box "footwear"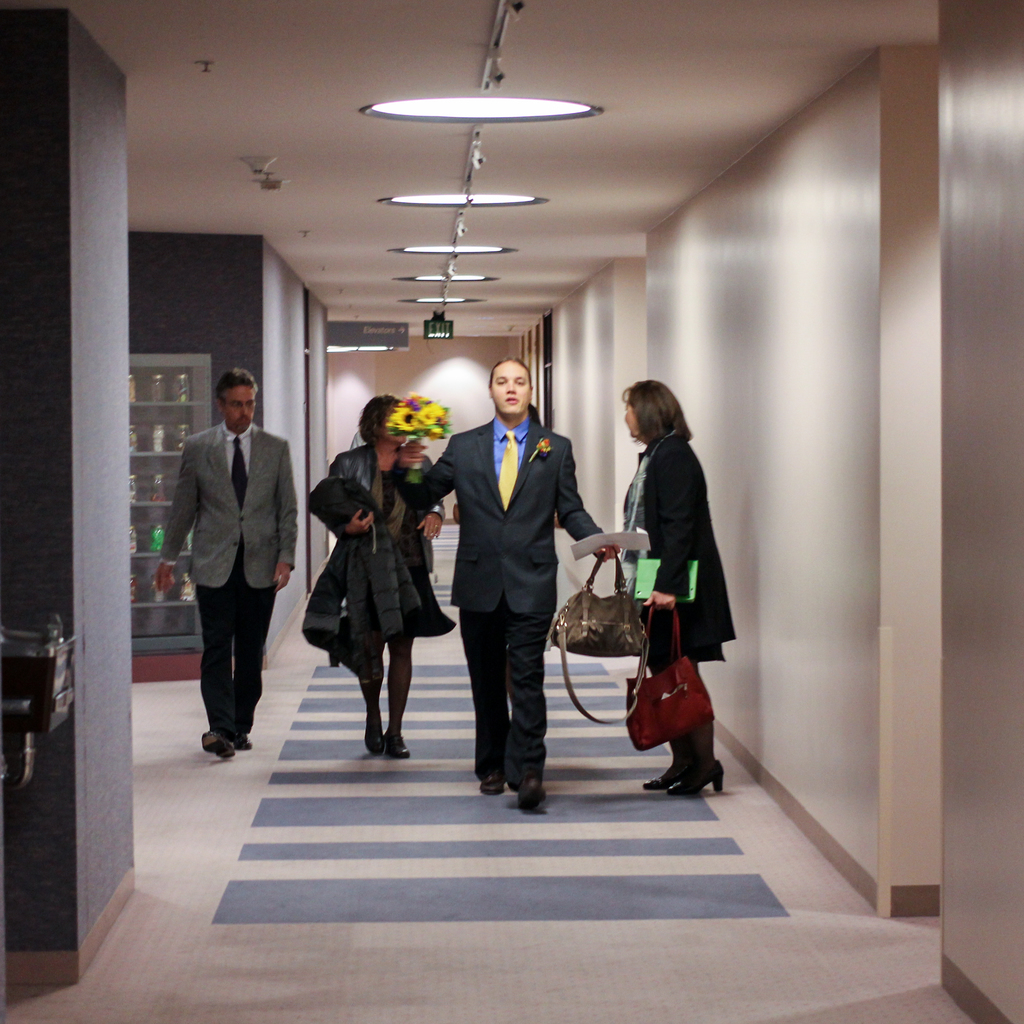
BBox(369, 728, 384, 757)
